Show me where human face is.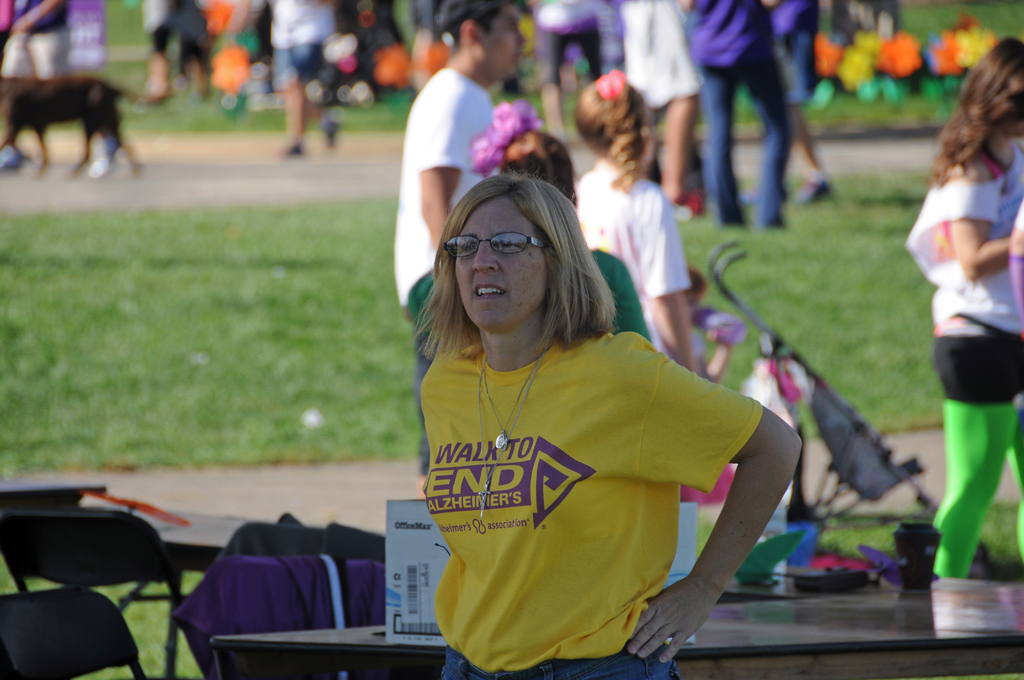
human face is at [left=453, top=198, right=548, bottom=337].
